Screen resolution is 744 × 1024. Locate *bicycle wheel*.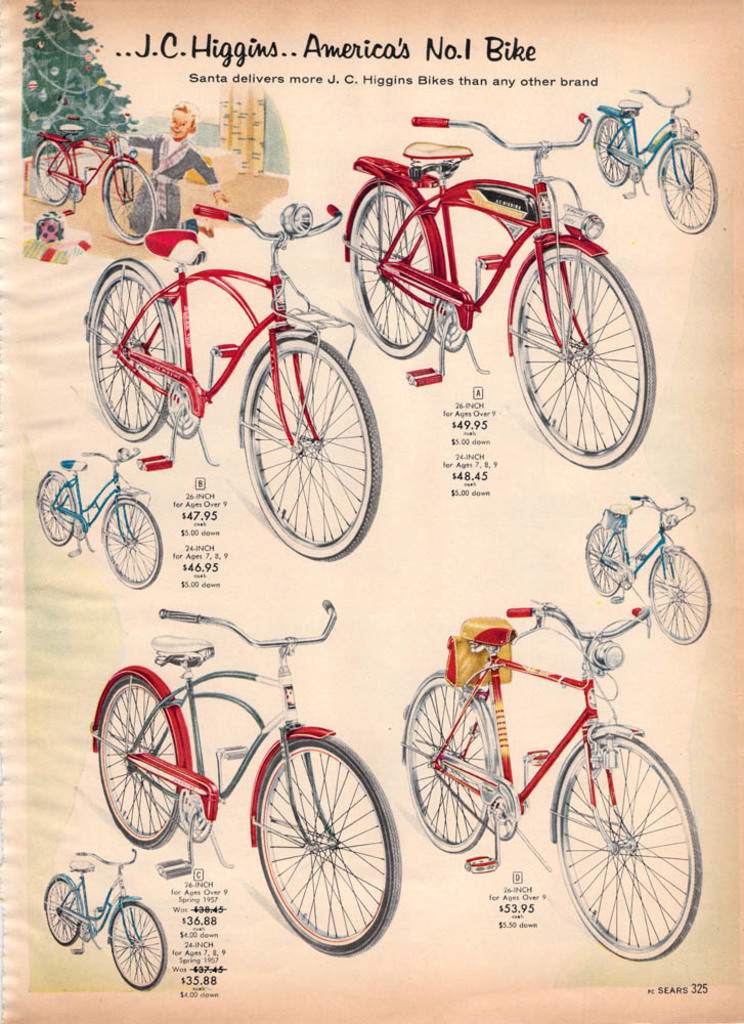
(592, 116, 629, 187).
